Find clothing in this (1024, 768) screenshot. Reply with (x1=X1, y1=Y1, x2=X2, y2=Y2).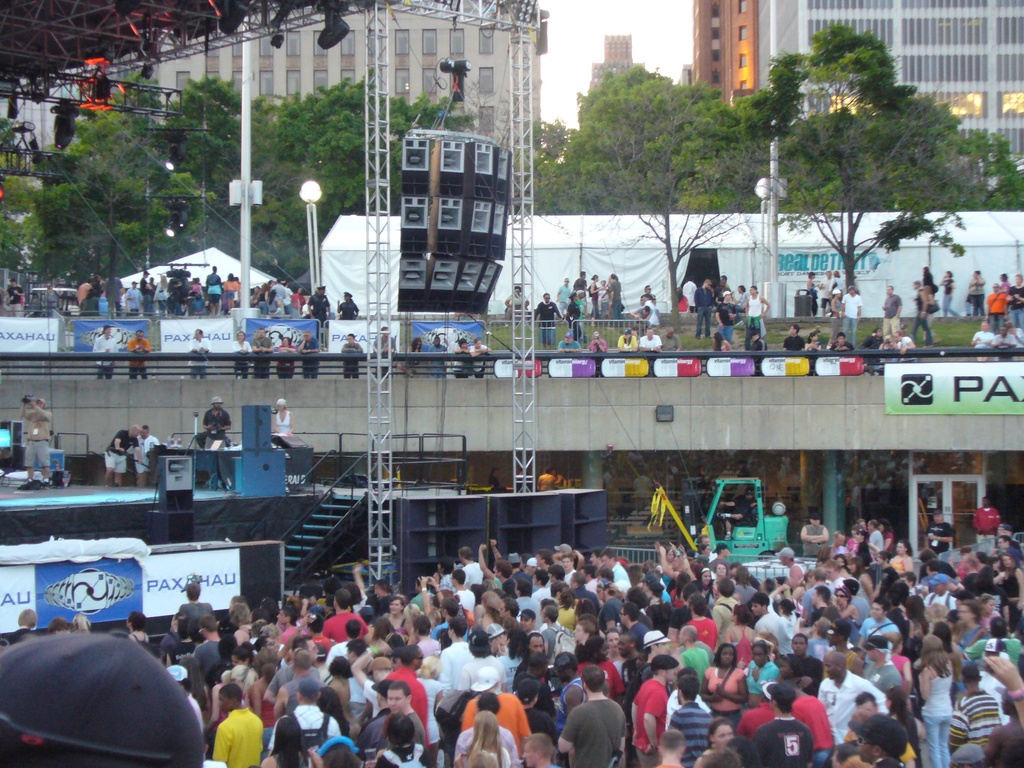
(x1=783, y1=335, x2=807, y2=348).
